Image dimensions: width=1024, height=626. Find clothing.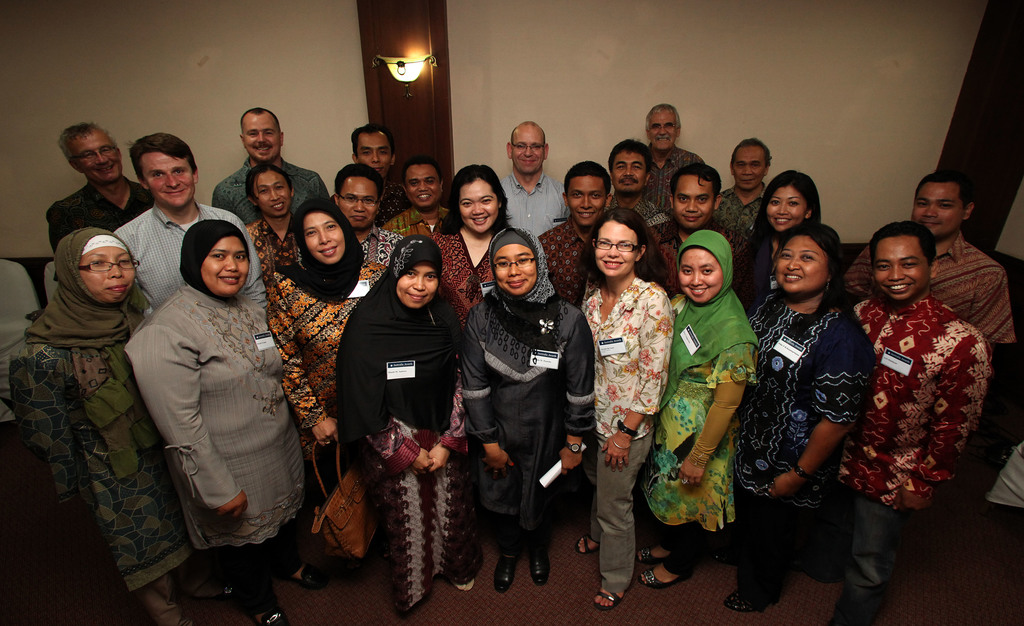
rect(332, 275, 463, 611).
